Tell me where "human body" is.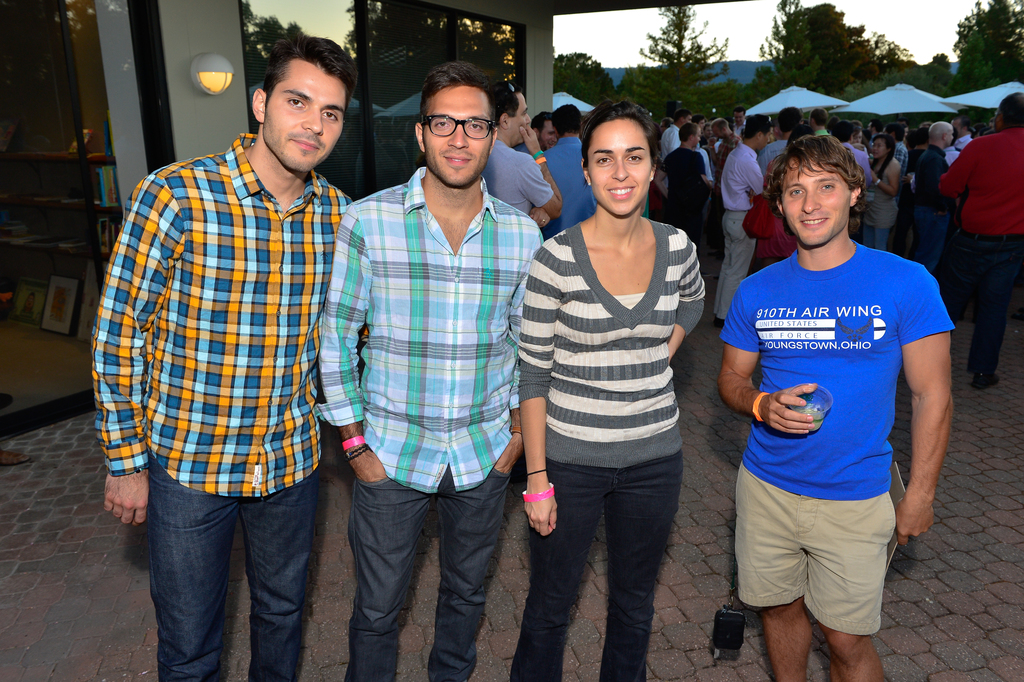
"human body" is at <box>685,113,712,171</box>.
